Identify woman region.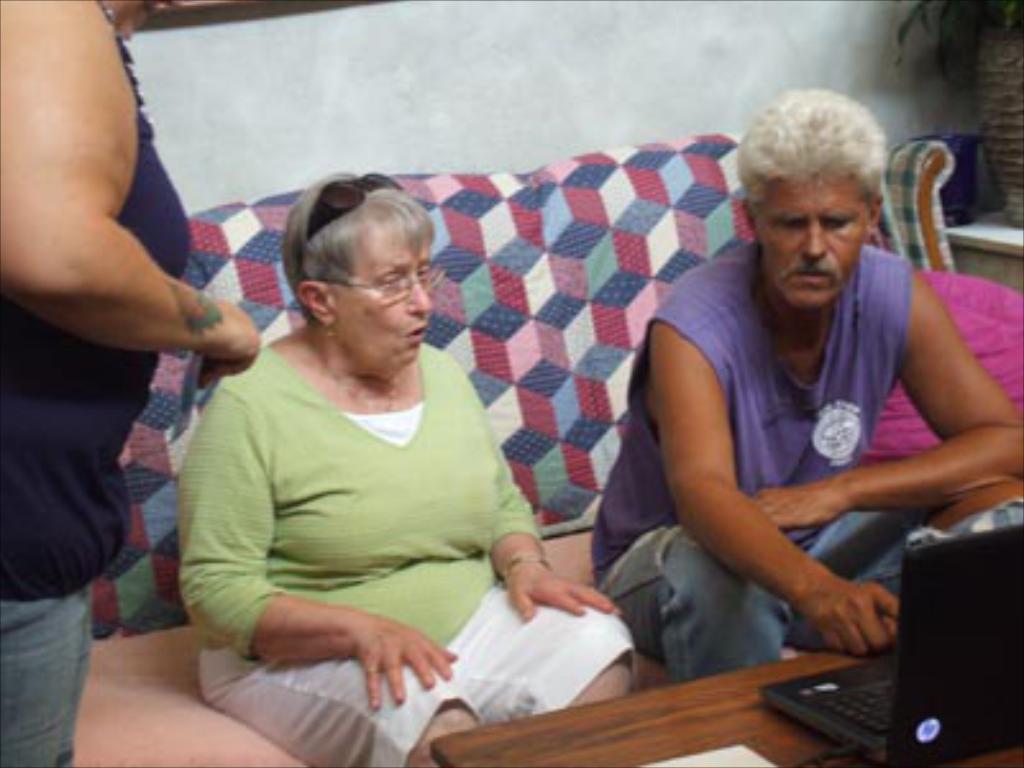
Region: <box>0,0,259,765</box>.
